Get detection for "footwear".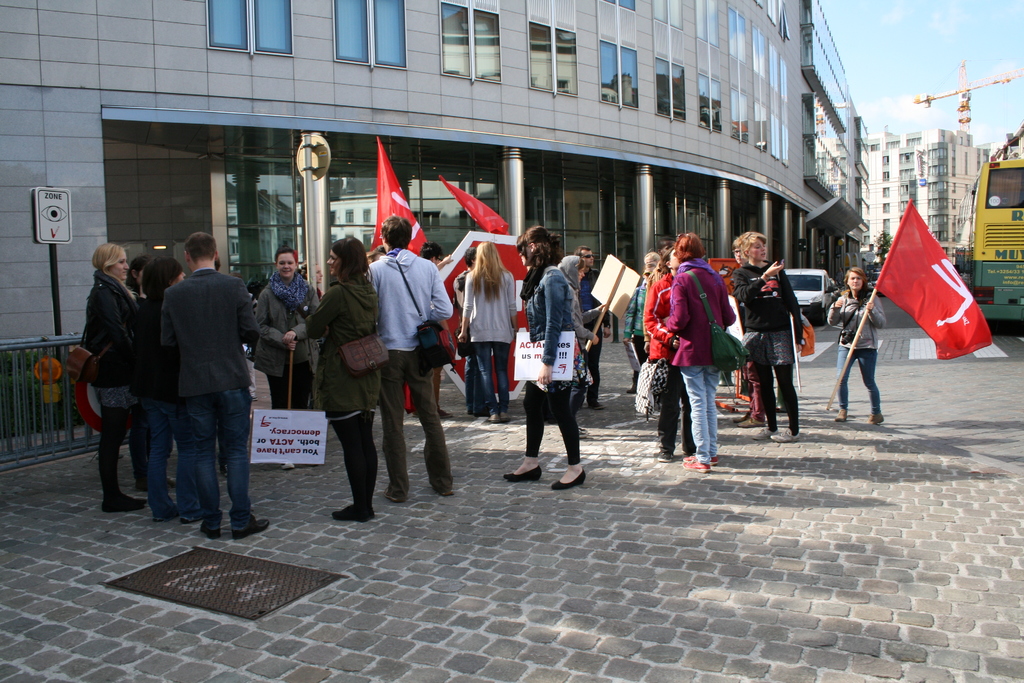
Detection: 772/429/801/443.
